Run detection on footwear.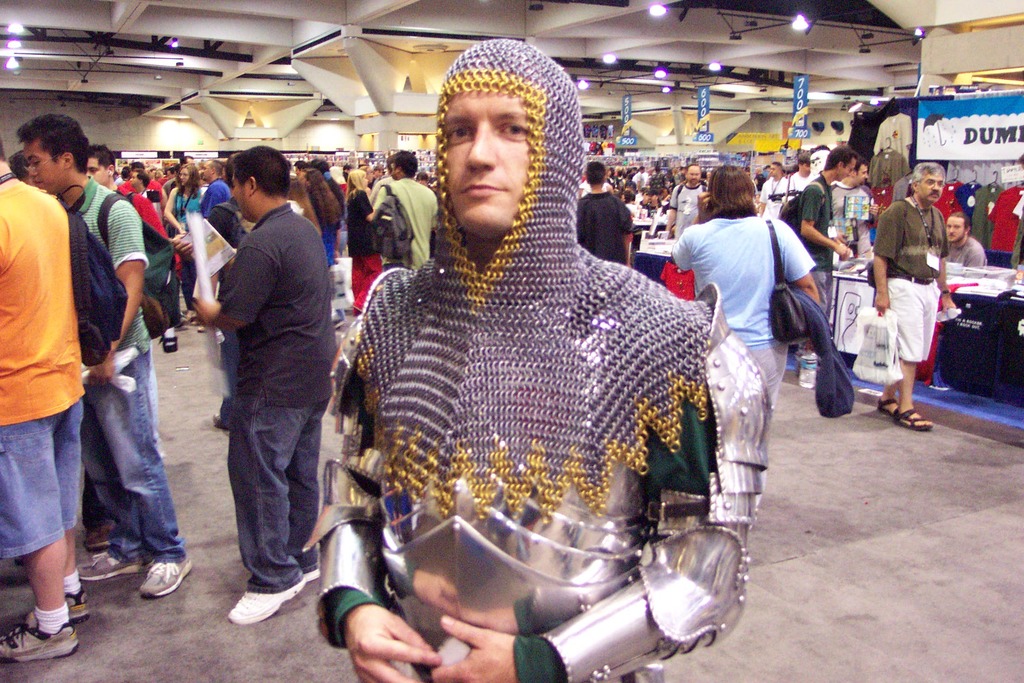
Result: (79,551,147,577).
